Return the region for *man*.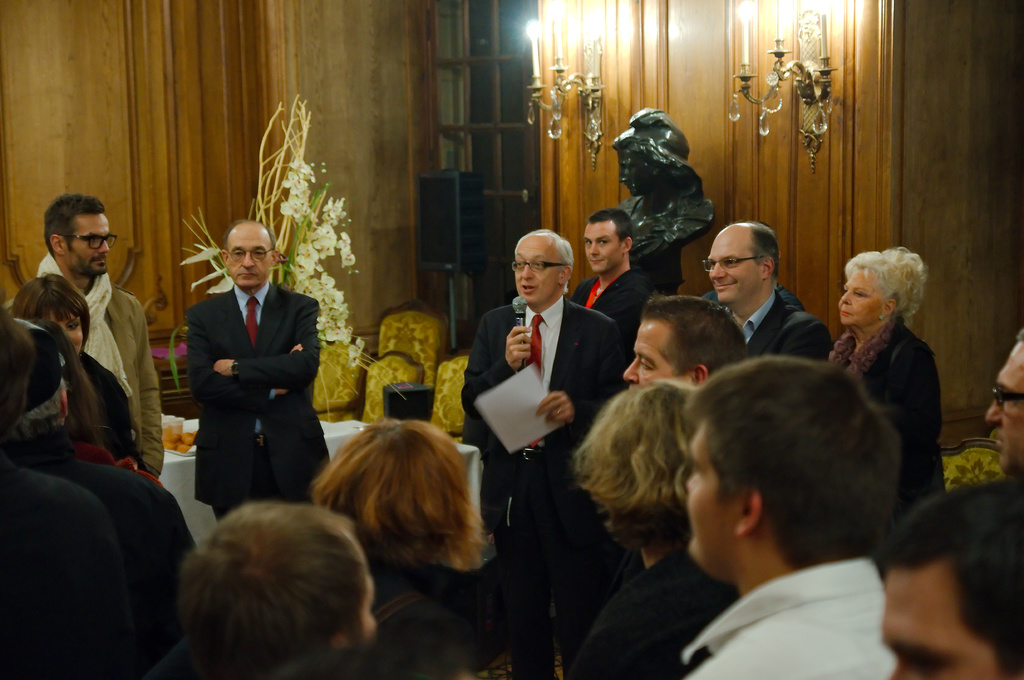
bbox=(979, 326, 1023, 489).
